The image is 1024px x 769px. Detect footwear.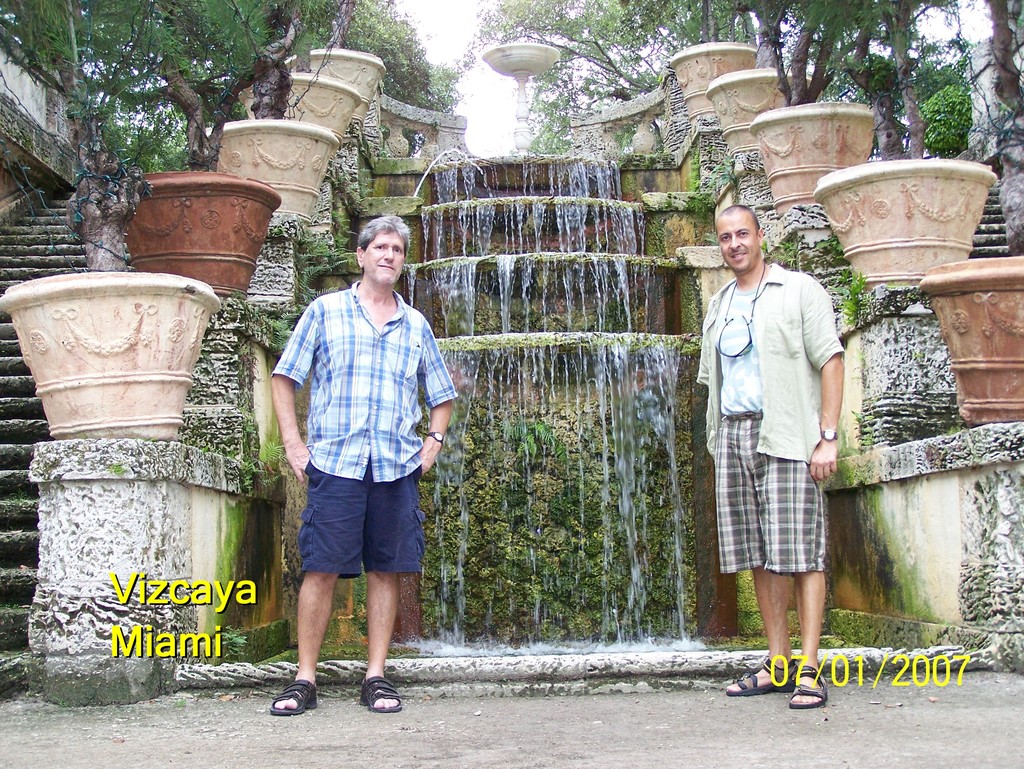
Detection: crop(790, 662, 826, 711).
